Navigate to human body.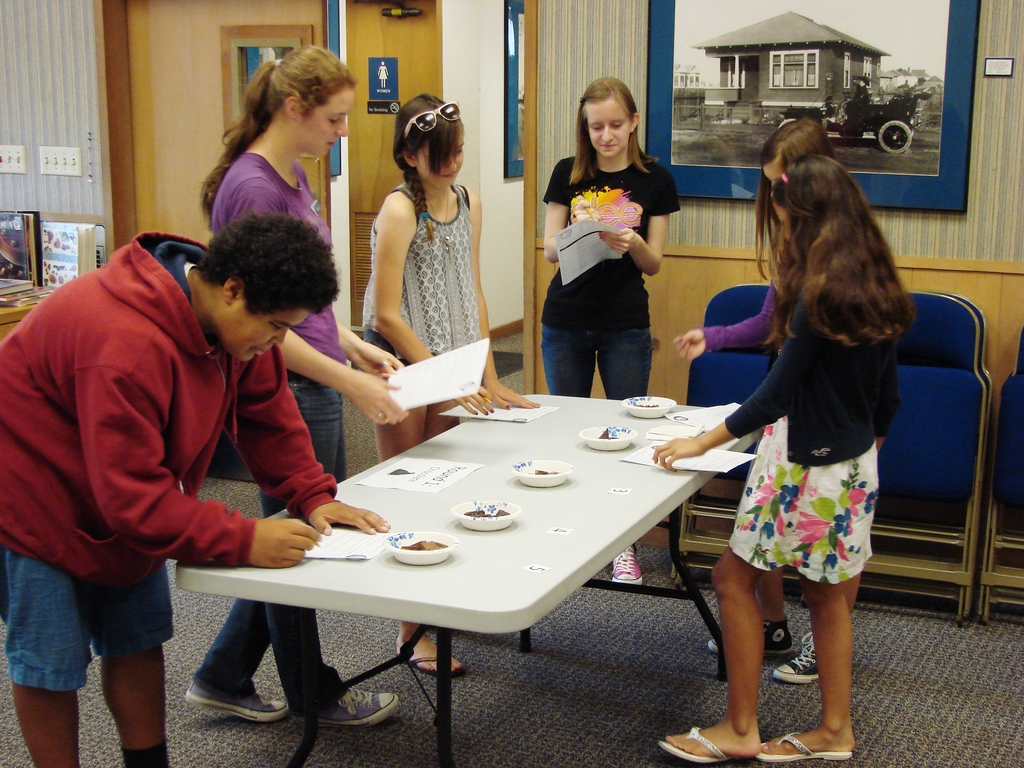
Navigation target: detection(179, 145, 404, 744).
